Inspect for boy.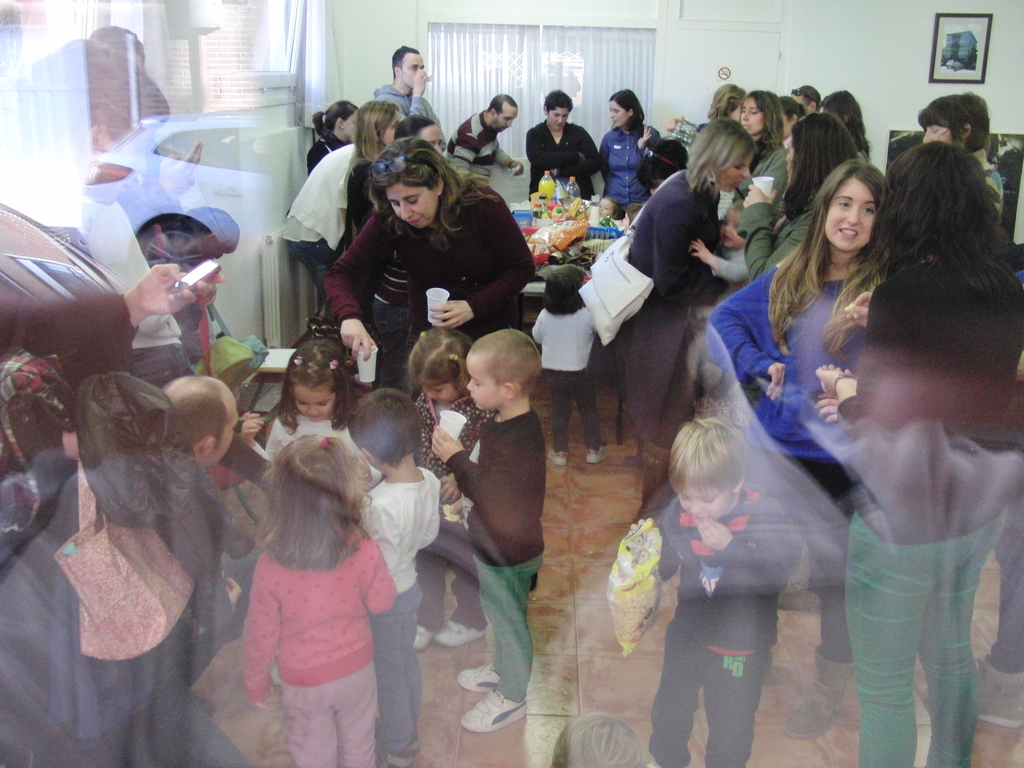
Inspection: [left=613, top=411, right=806, bottom=767].
